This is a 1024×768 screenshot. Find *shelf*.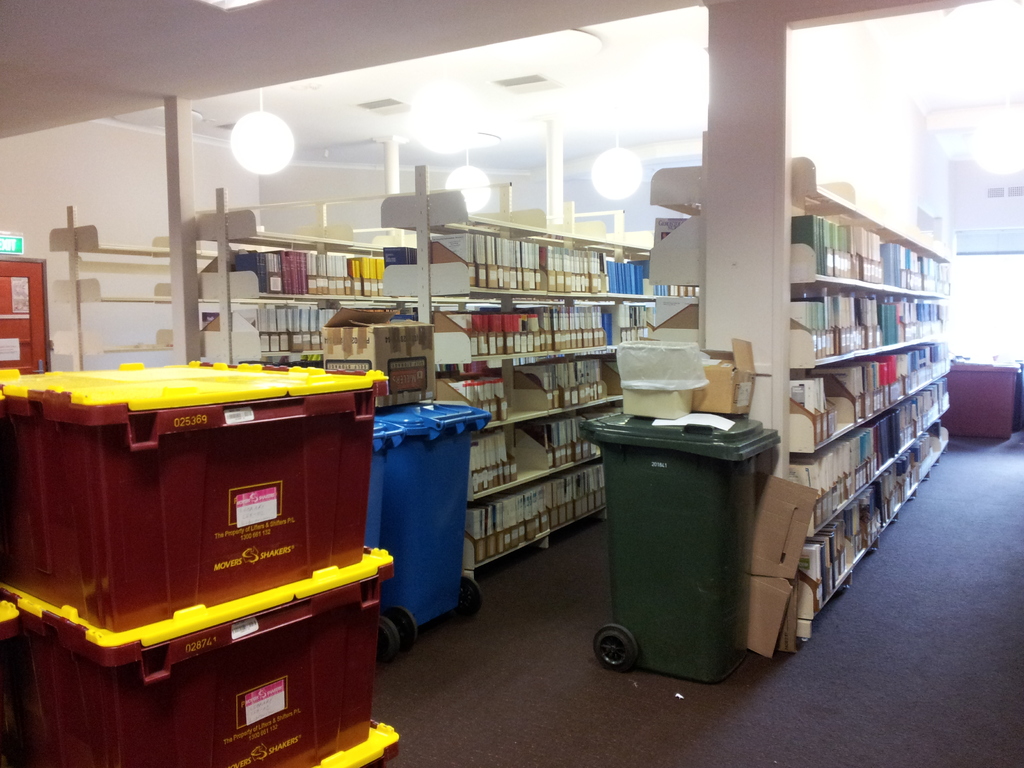
Bounding box: l=200, t=229, r=396, b=378.
